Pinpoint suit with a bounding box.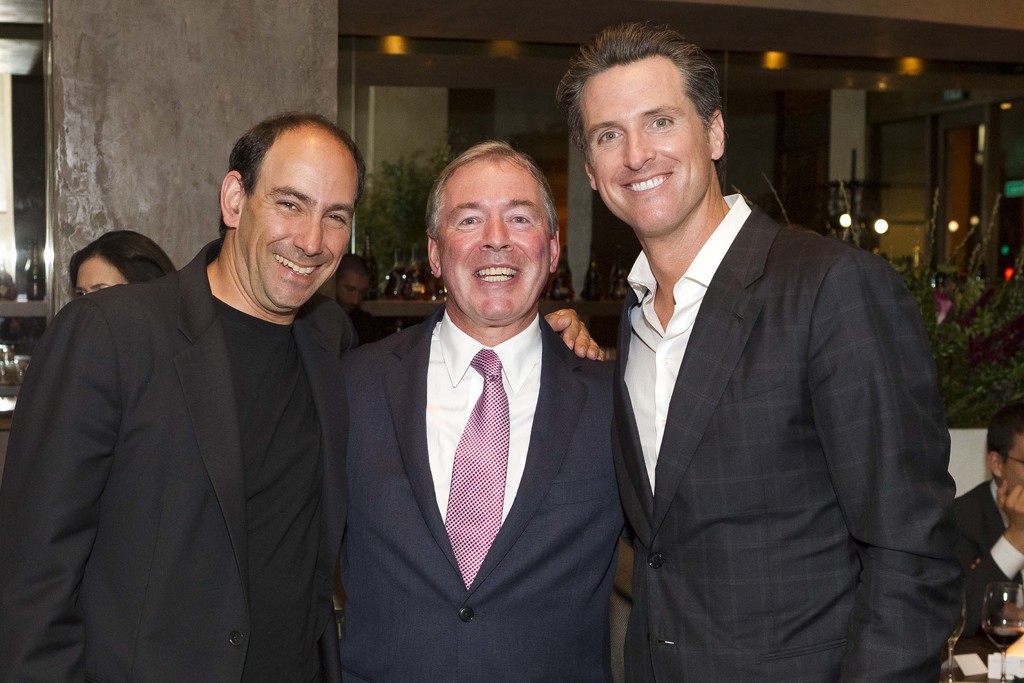
crop(0, 240, 356, 682).
